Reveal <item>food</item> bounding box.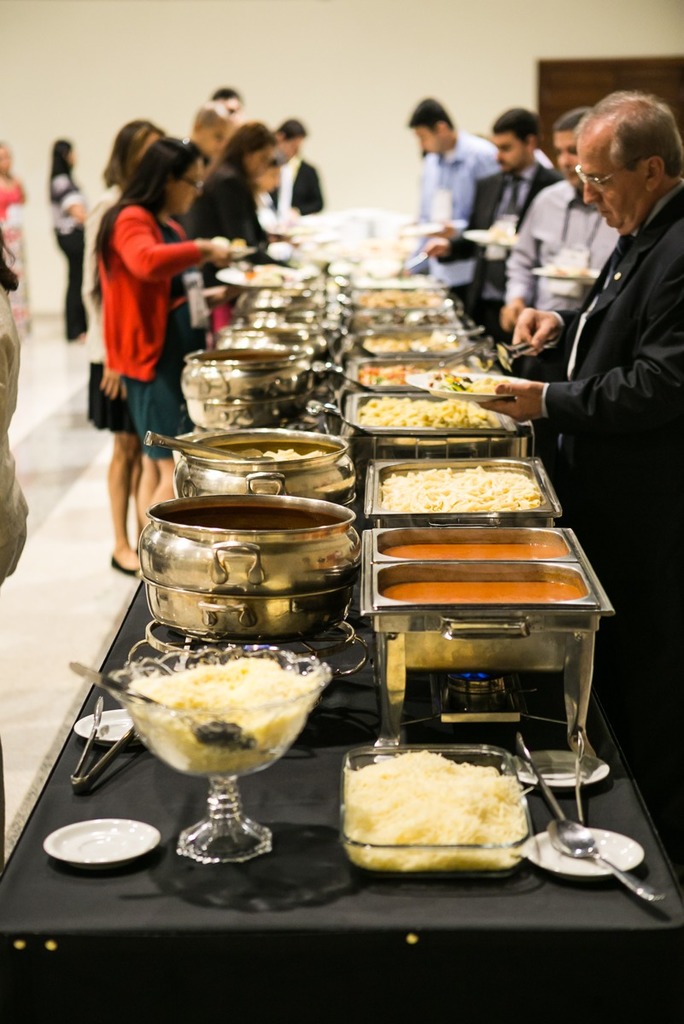
Revealed: [378, 465, 541, 513].
